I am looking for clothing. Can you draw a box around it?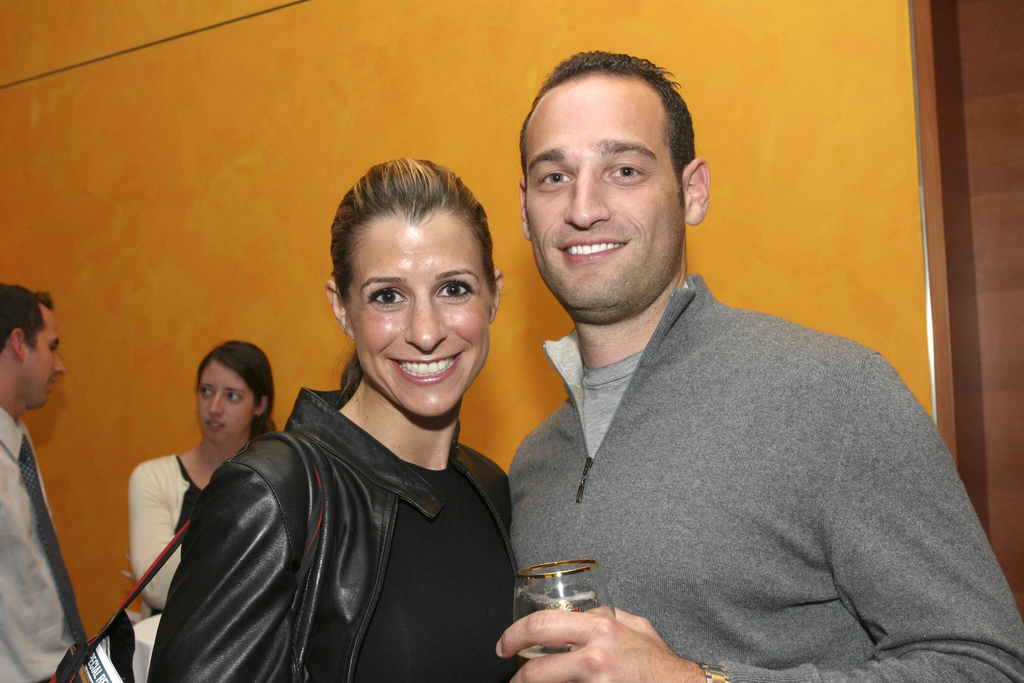
Sure, the bounding box is <box>0,408,88,682</box>.
